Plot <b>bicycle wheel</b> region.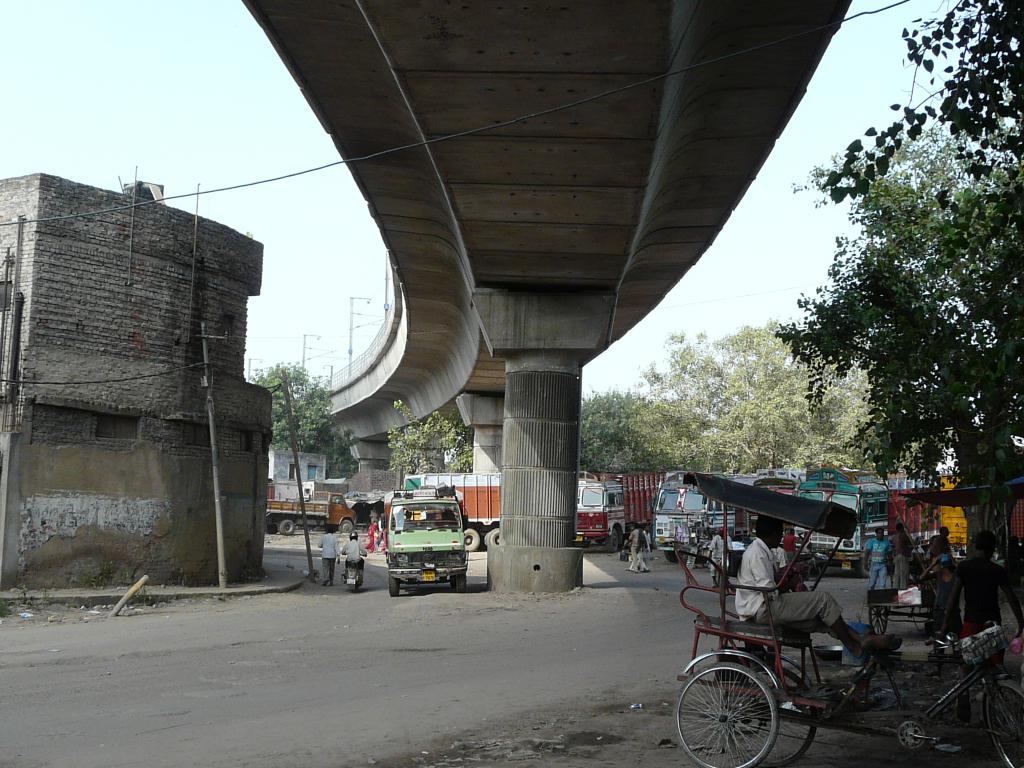
Plotted at (866,597,892,638).
